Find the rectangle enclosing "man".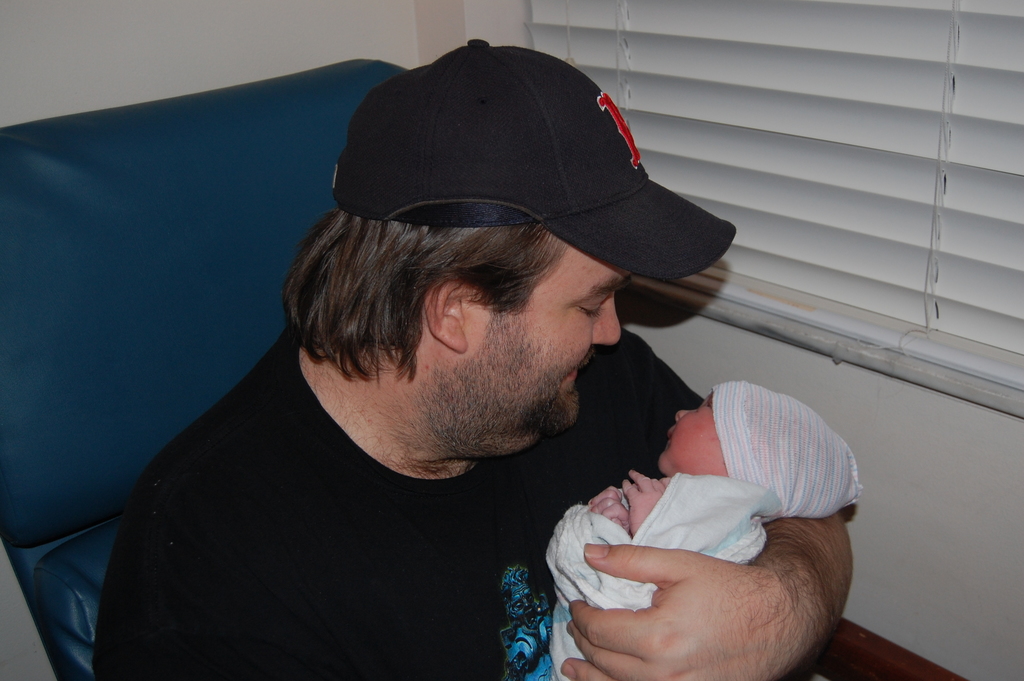
bbox(90, 79, 850, 677).
